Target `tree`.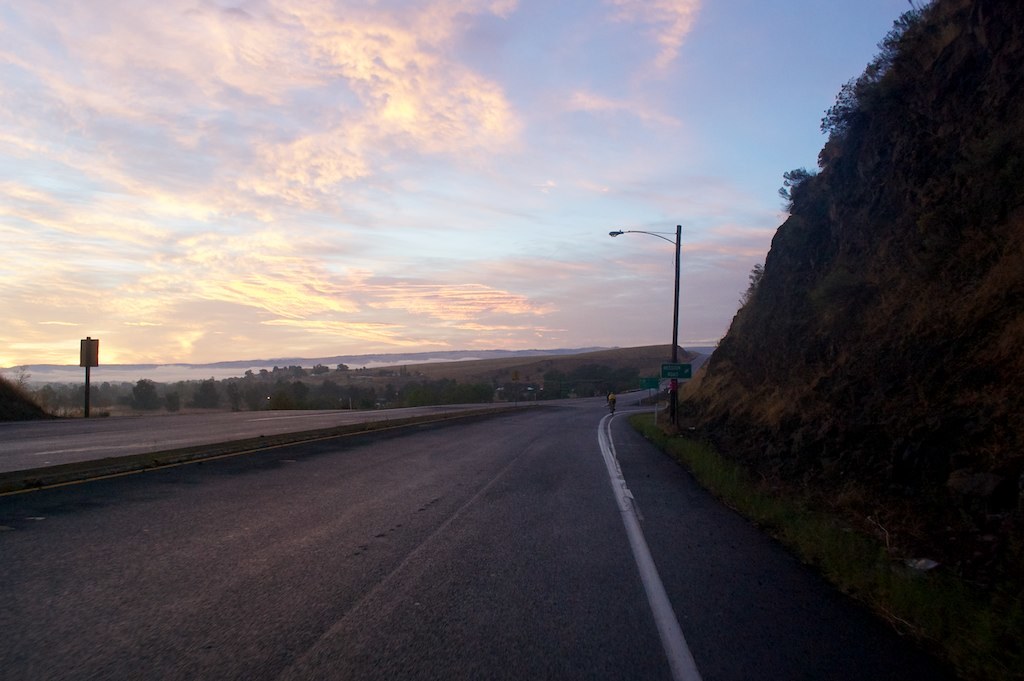
Target region: crop(114, 367, 184, 414).
